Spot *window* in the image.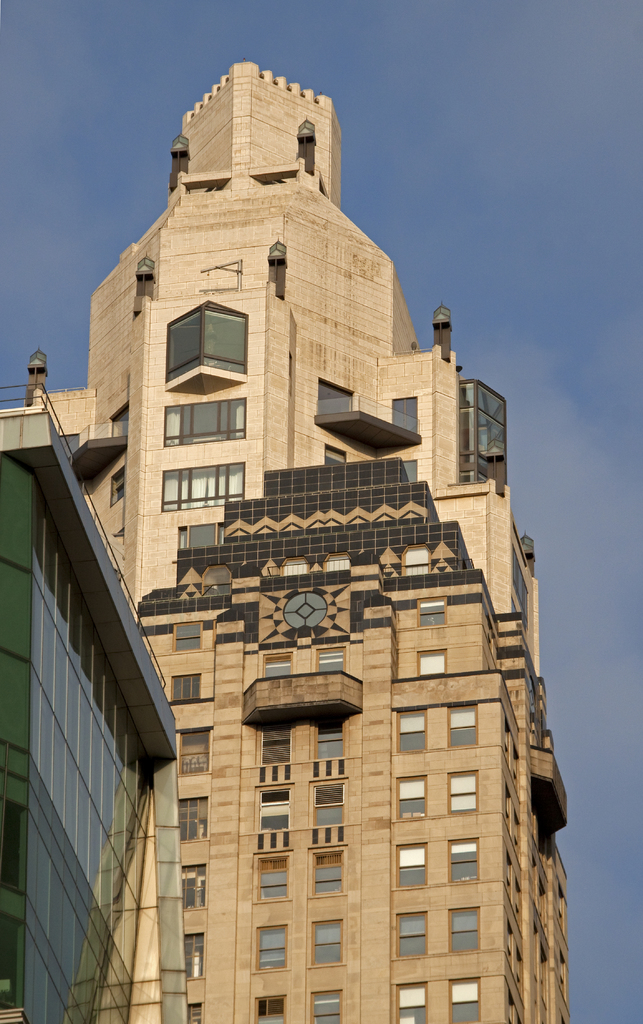
*window* found at [400, 460, 424, 480].
